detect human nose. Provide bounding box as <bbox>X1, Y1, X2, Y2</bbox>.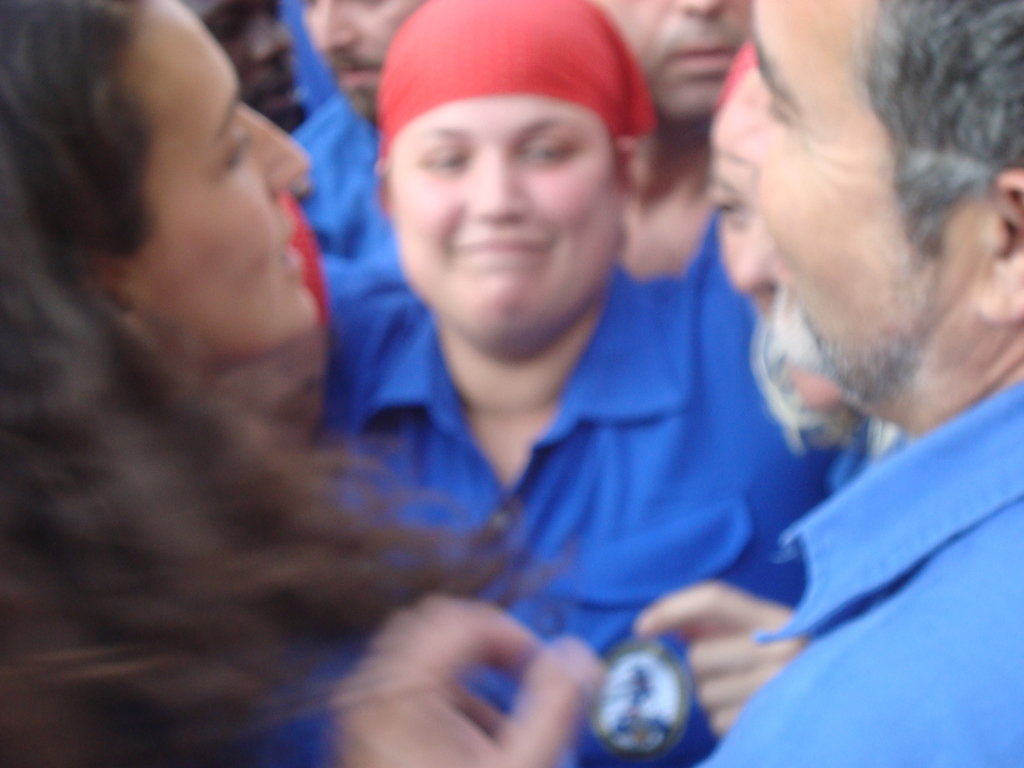
<bbox>451, 140, 536, 221</bbox>.
